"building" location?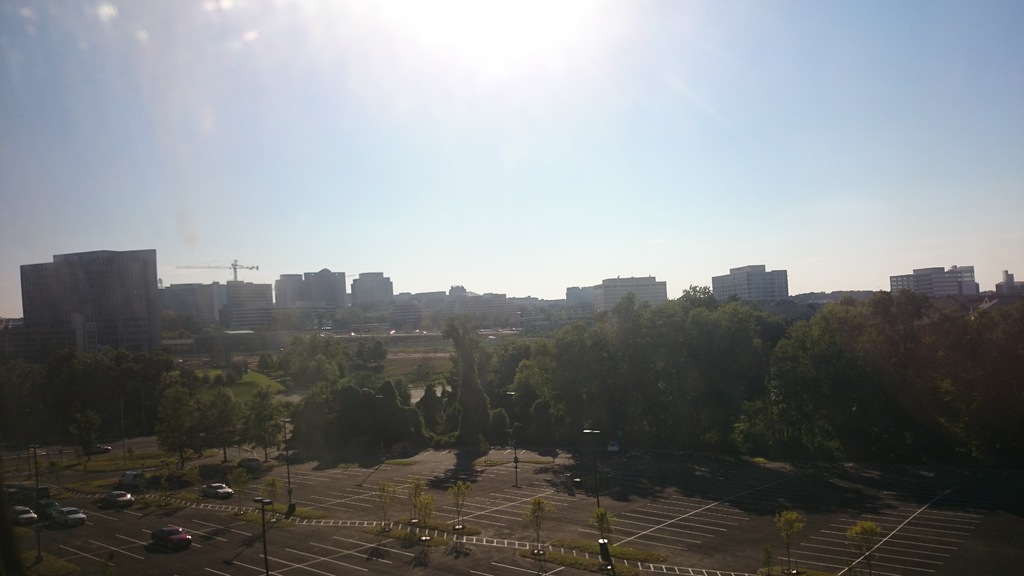
{"left": 352, "top": 272, "right": 396, "bottom": 303}
